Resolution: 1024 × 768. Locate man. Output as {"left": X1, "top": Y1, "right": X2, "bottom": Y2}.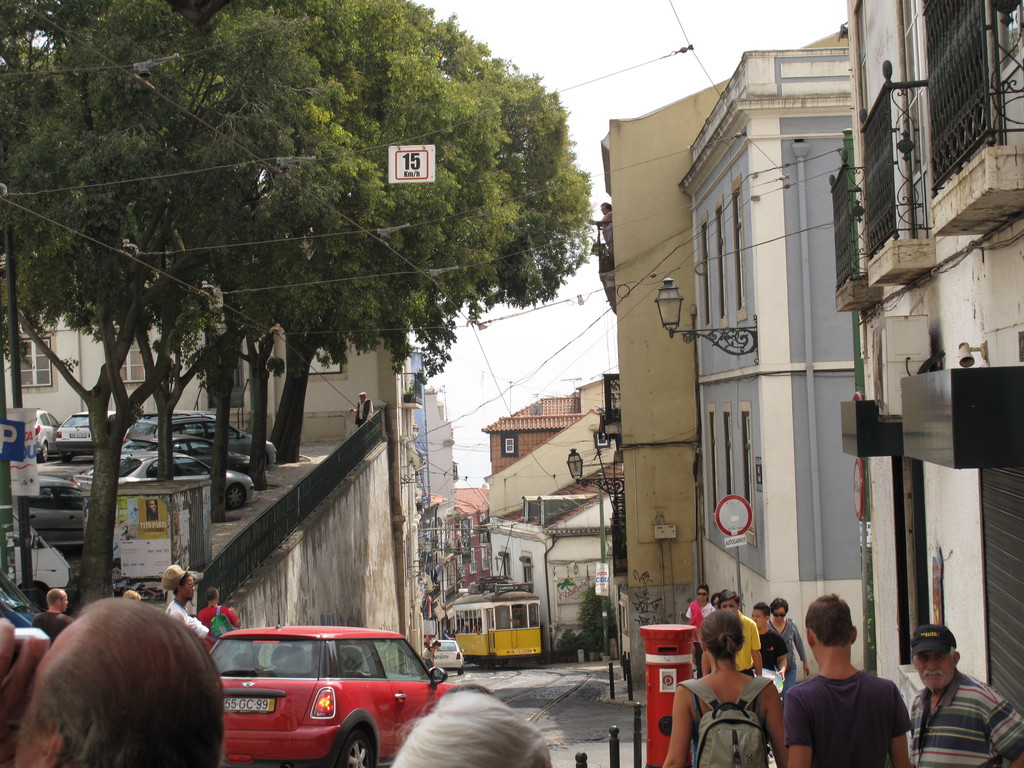
{"left": 783, "top": 594, "right": 907, "bottom": 767}.
